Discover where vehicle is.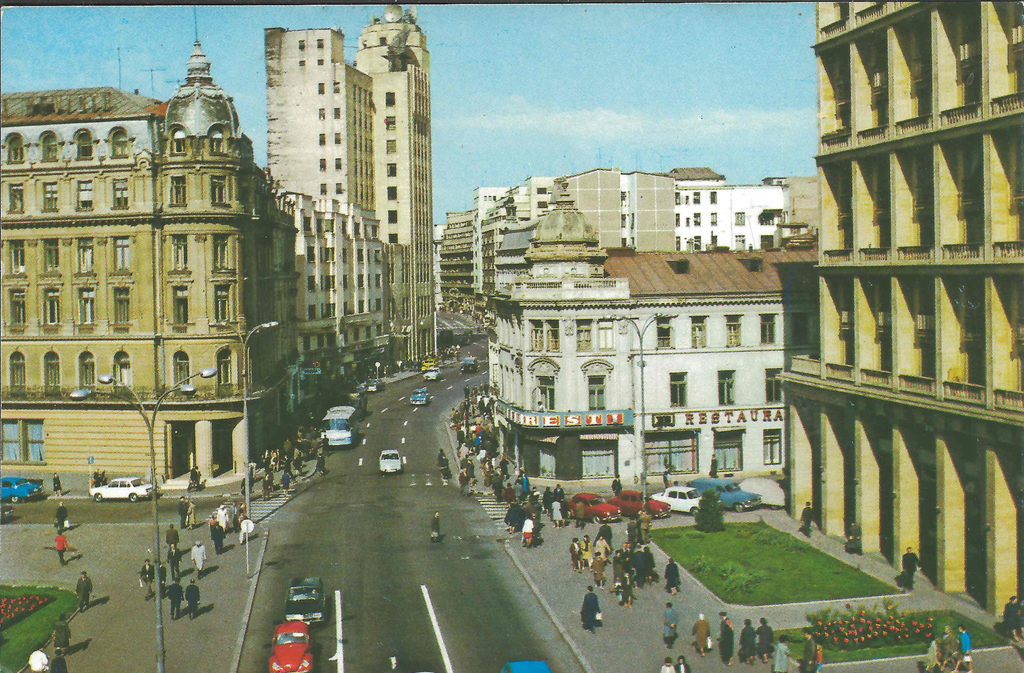
Discovered at rect(284, 578, 331, 628).
